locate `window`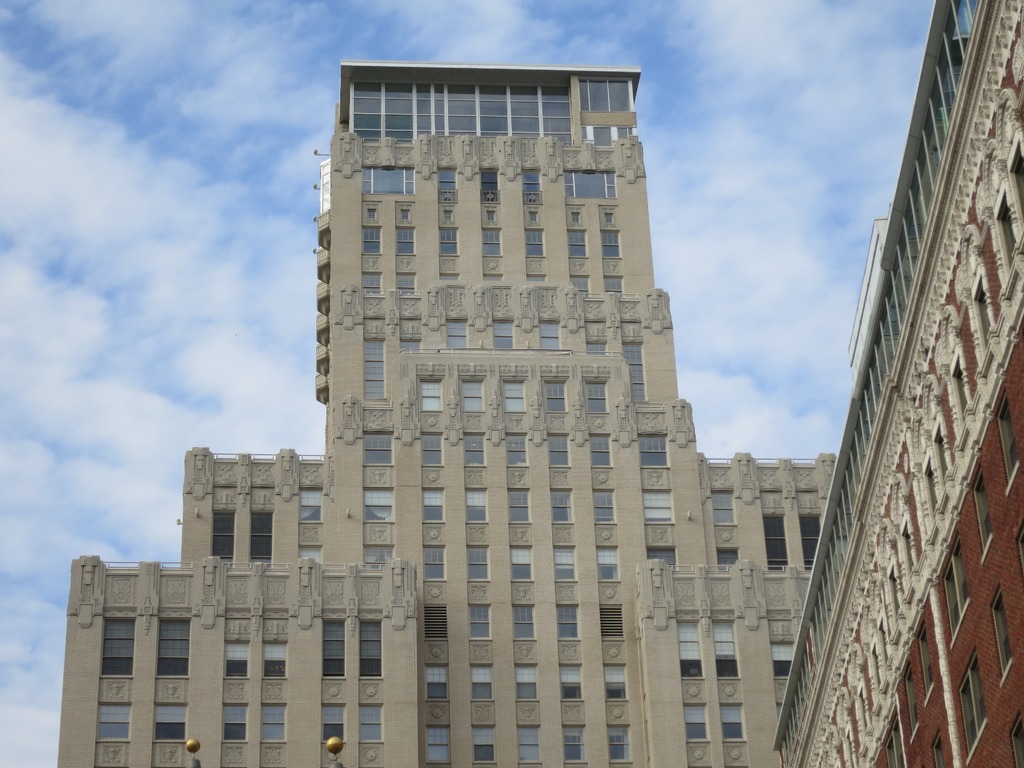
<box>762,512,789,572</box>
